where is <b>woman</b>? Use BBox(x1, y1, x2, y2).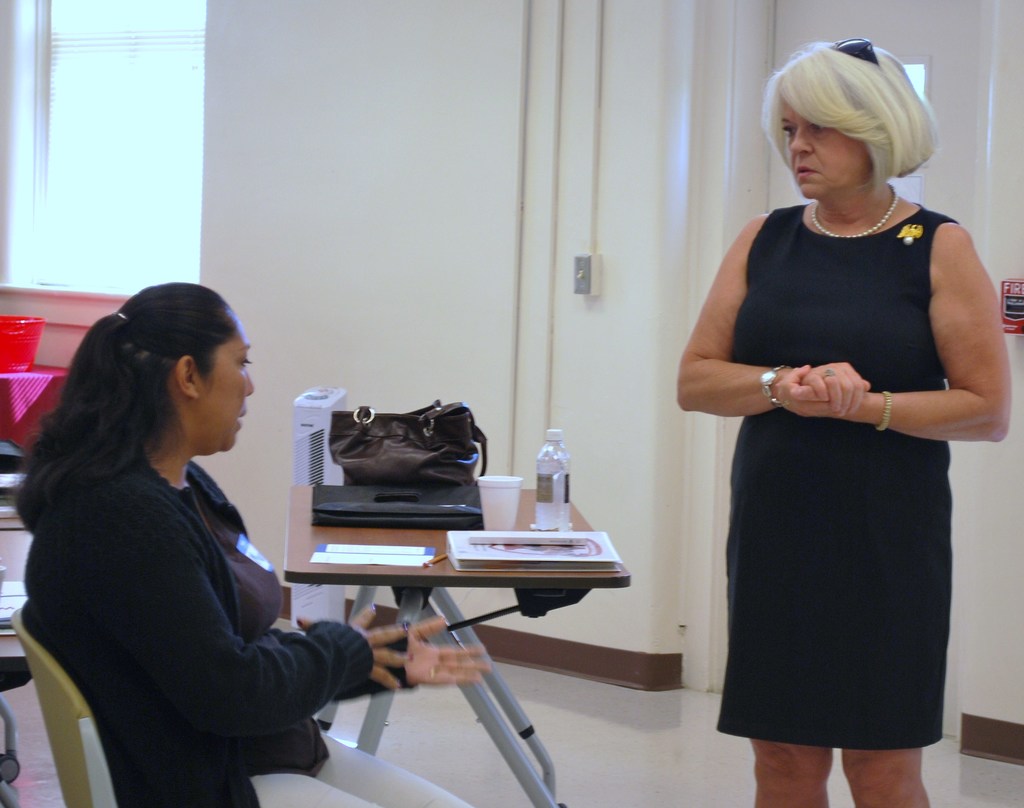
BBox(673, 35, 1012, 807).
